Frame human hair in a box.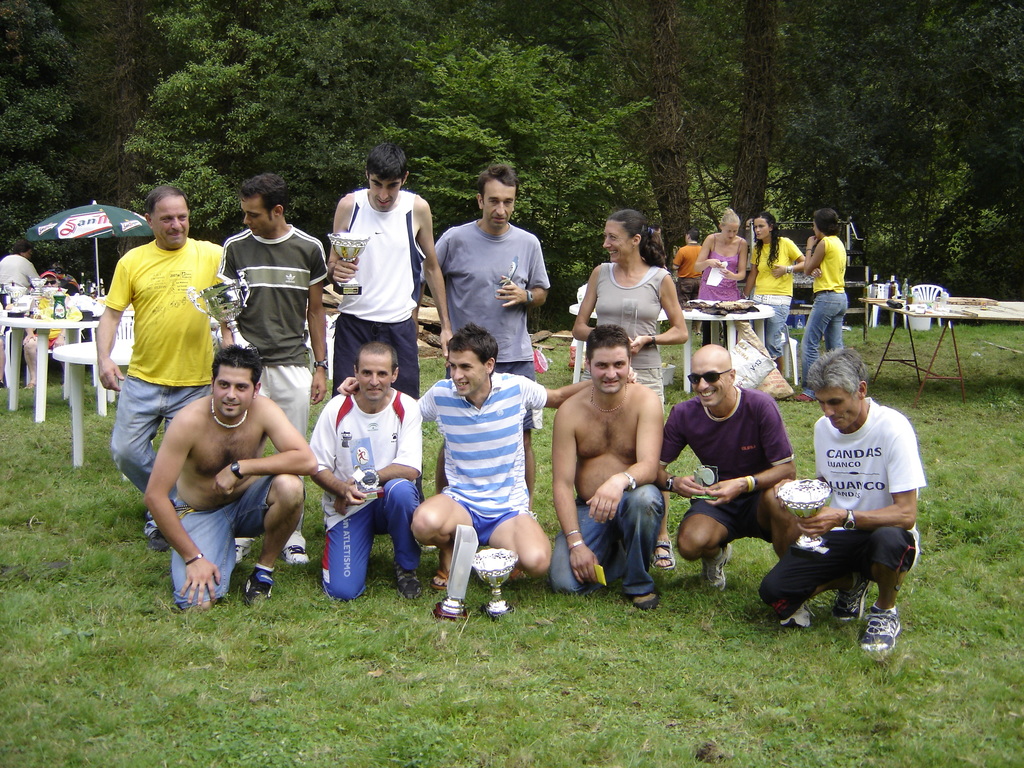
Rect(239, 174, 289, 222).
